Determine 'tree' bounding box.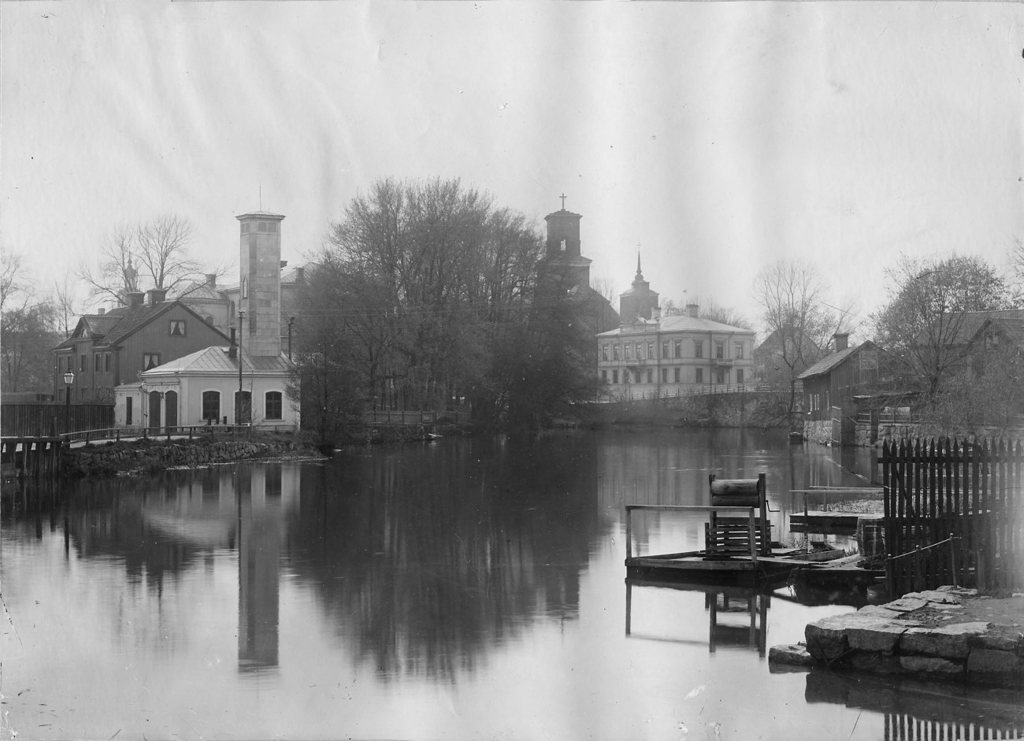
Determined: (692,289,750,334).
